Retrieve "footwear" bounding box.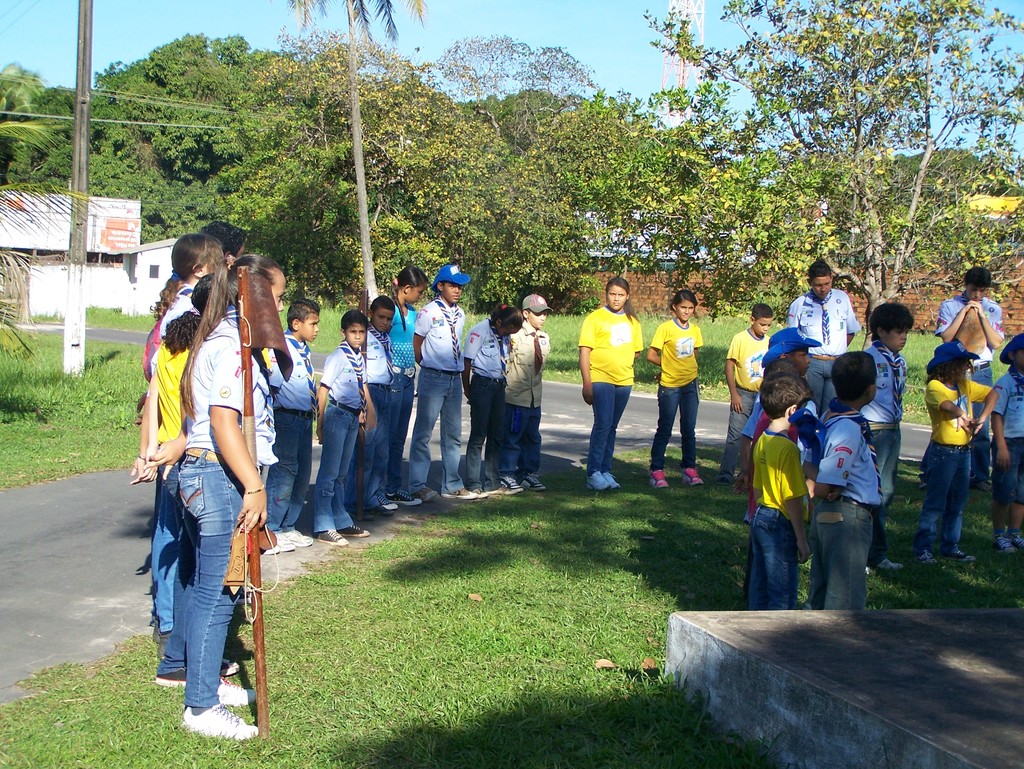
Bounding box: detection(525, 469, 550, 494).
